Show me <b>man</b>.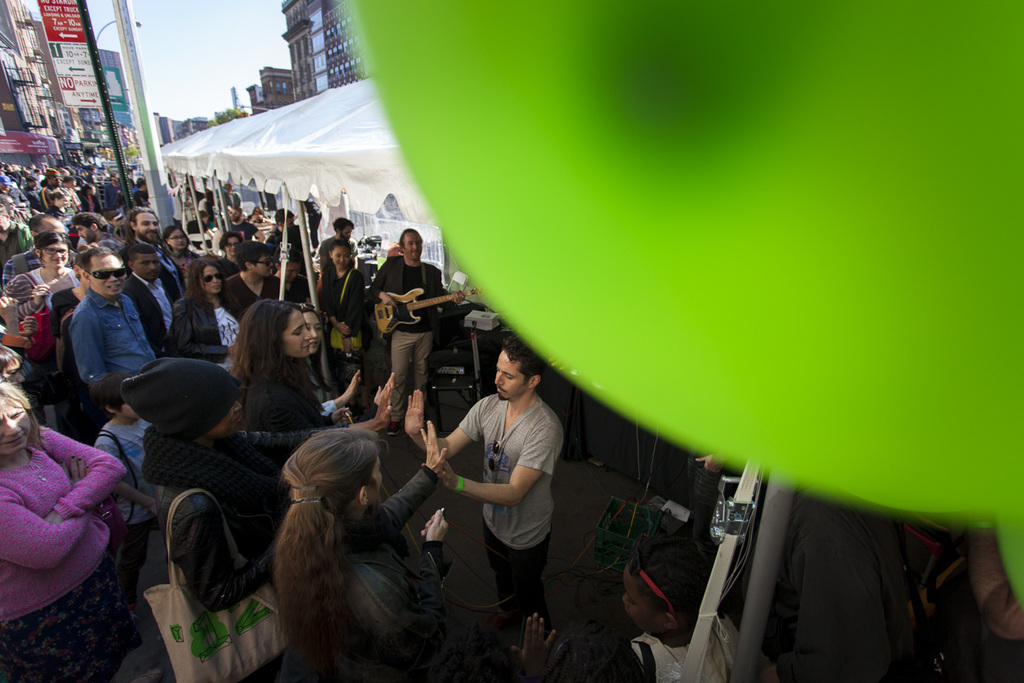
<b>man</b> is here: x1=219, y1=238, x2=288, y2=324.
